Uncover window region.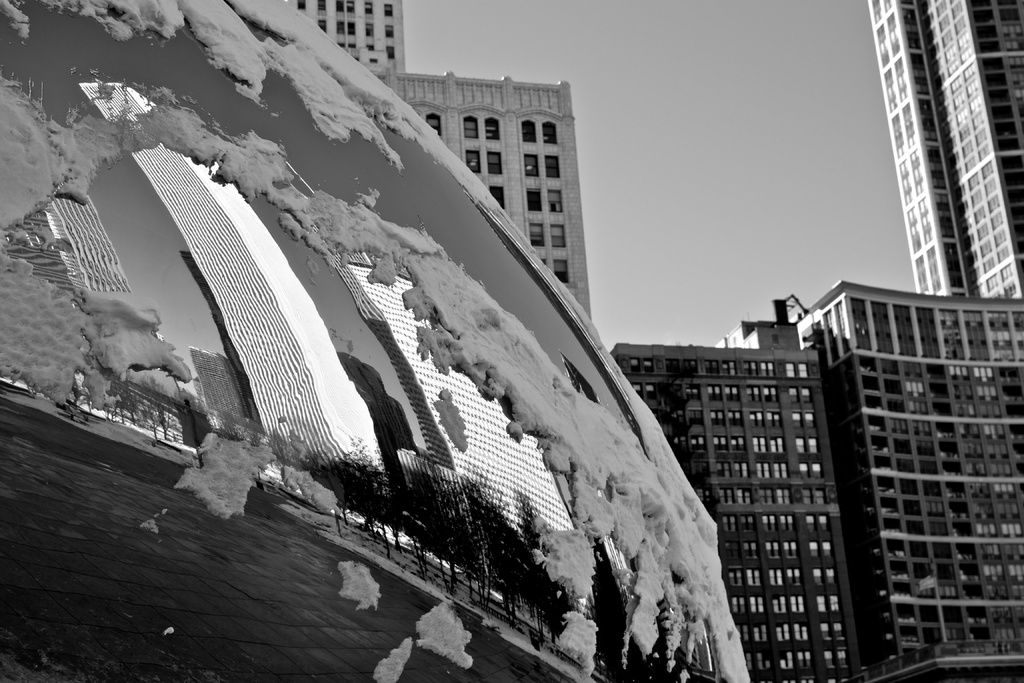
Uncovered: {"x1": 420, "y1": 110, "x2": 442, "y2": 136}.
